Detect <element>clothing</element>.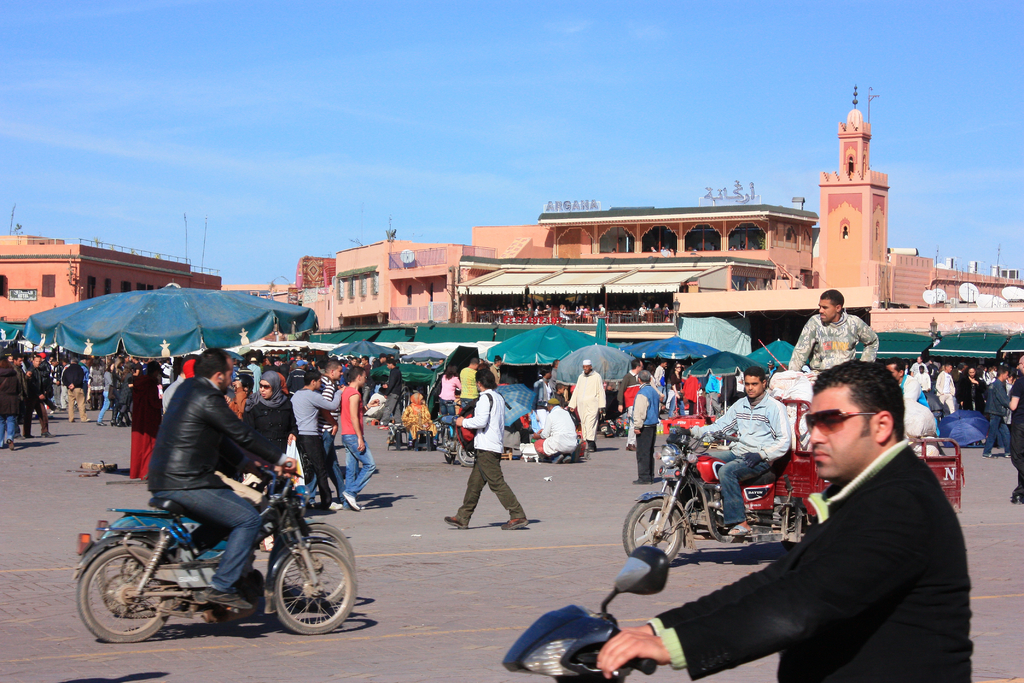
Detected at 0 372 23 448.
